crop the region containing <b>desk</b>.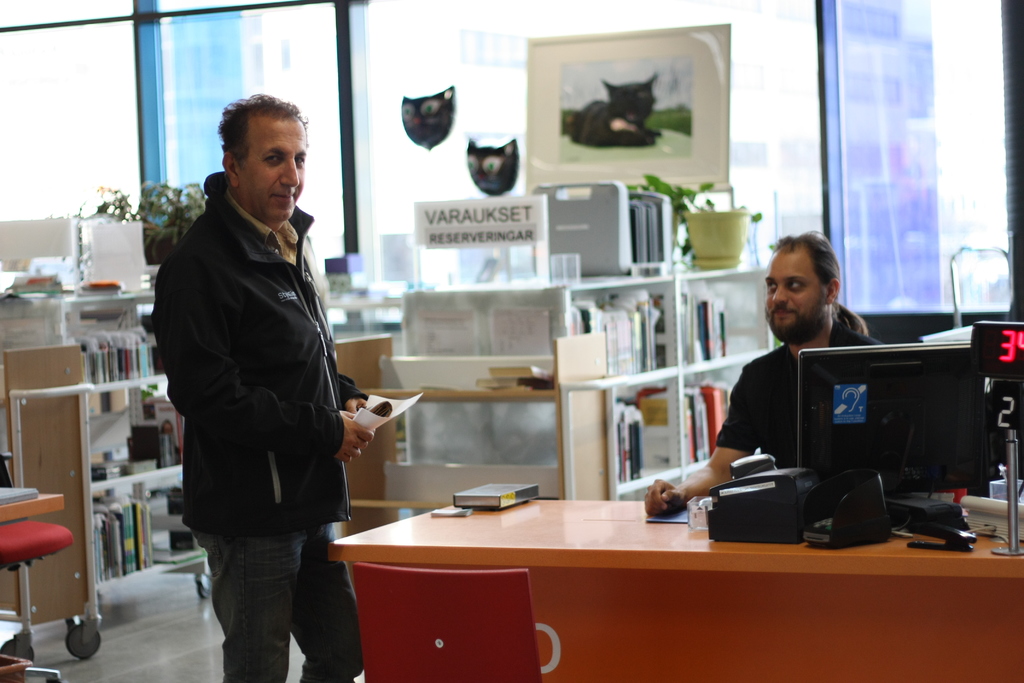
Crop region: l=278, t=463, r=990, b=665.
